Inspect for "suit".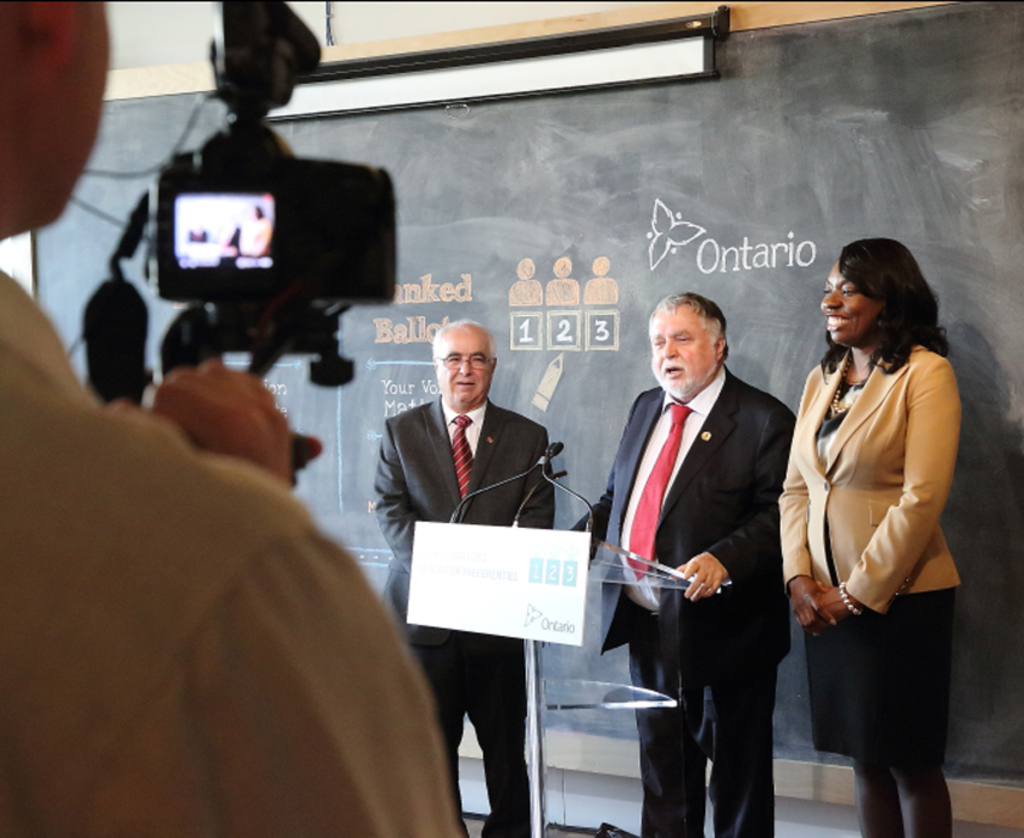
Inspection: x1=772 y1=344 x2=961 y2=614.
